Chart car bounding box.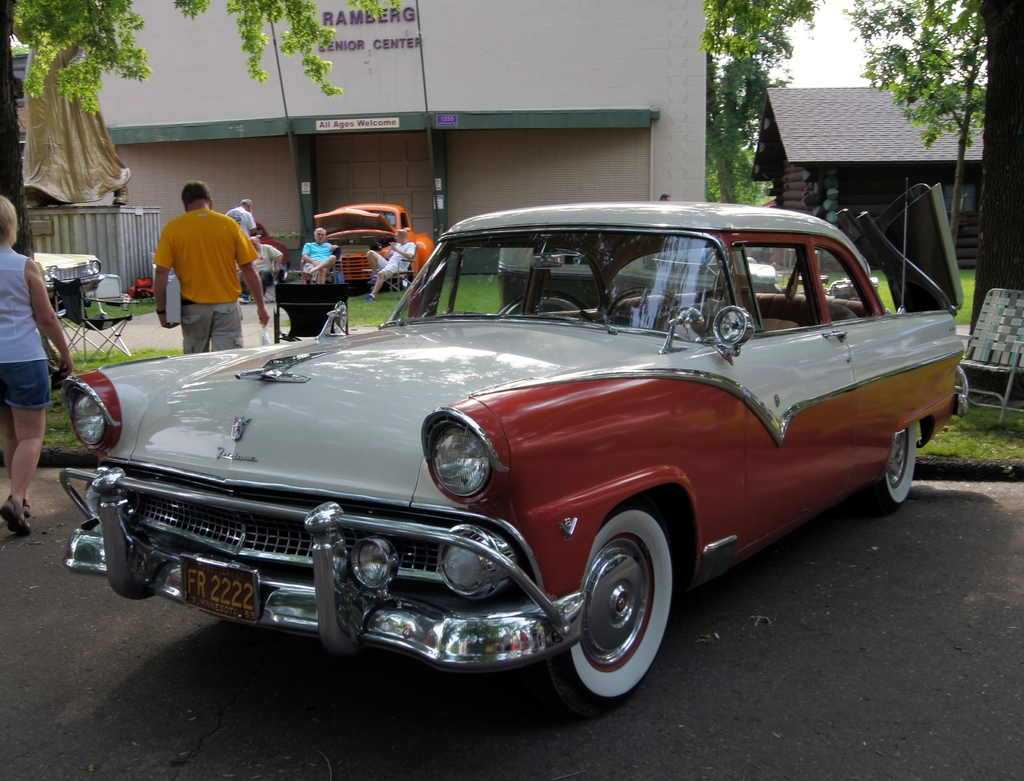
Charted: <box>56,177,965,713</box>.
